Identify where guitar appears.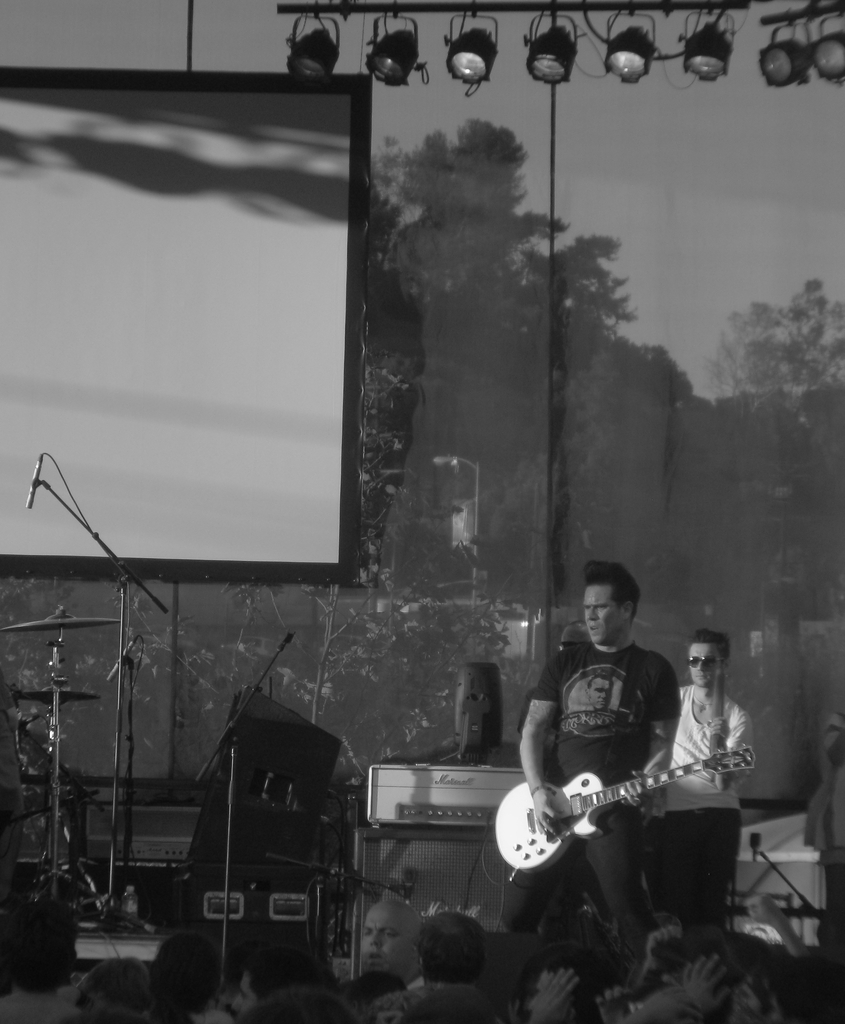
Appears at rect(489, 739, 723, 893).
